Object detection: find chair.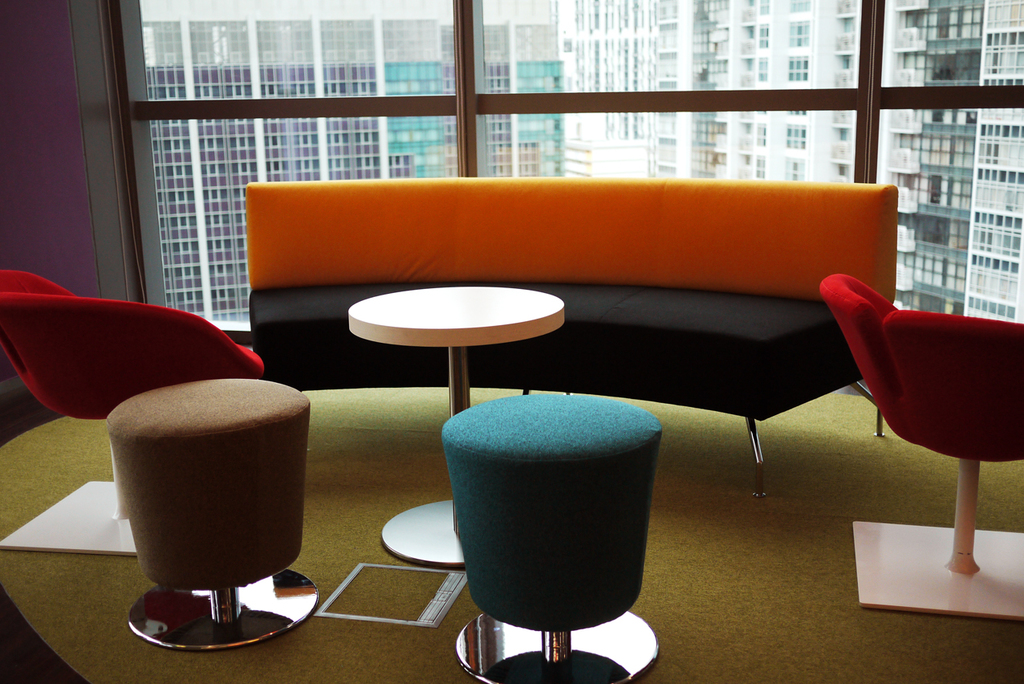
BBox(835, 275, 1023, 605).
